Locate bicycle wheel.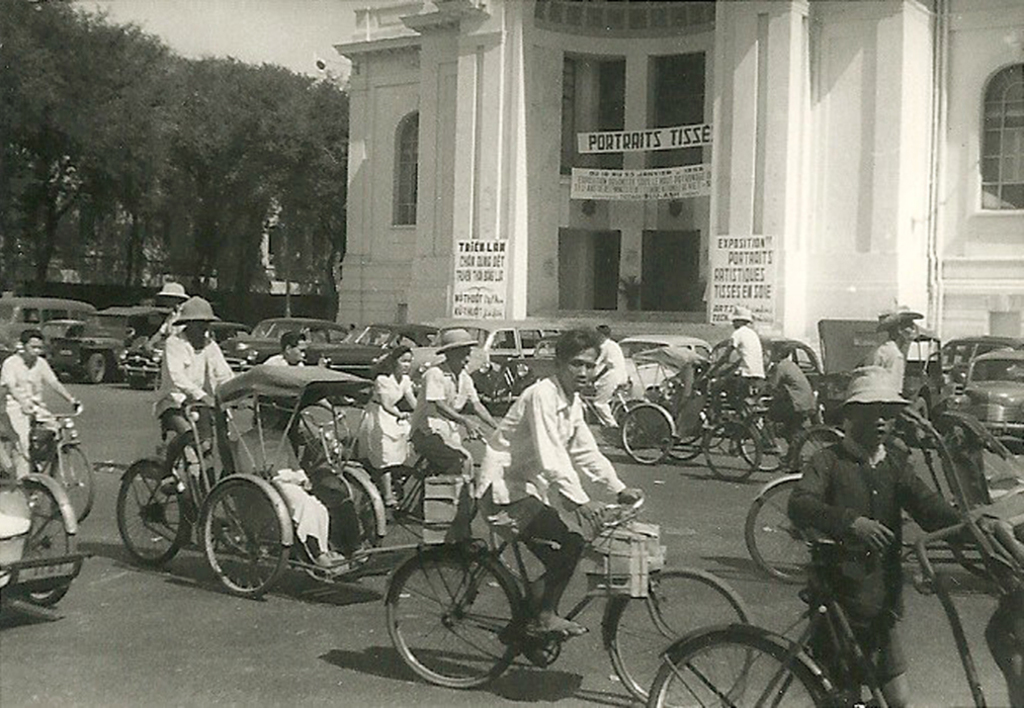
Bounding box: BBox(604, 566, 762, 707).
